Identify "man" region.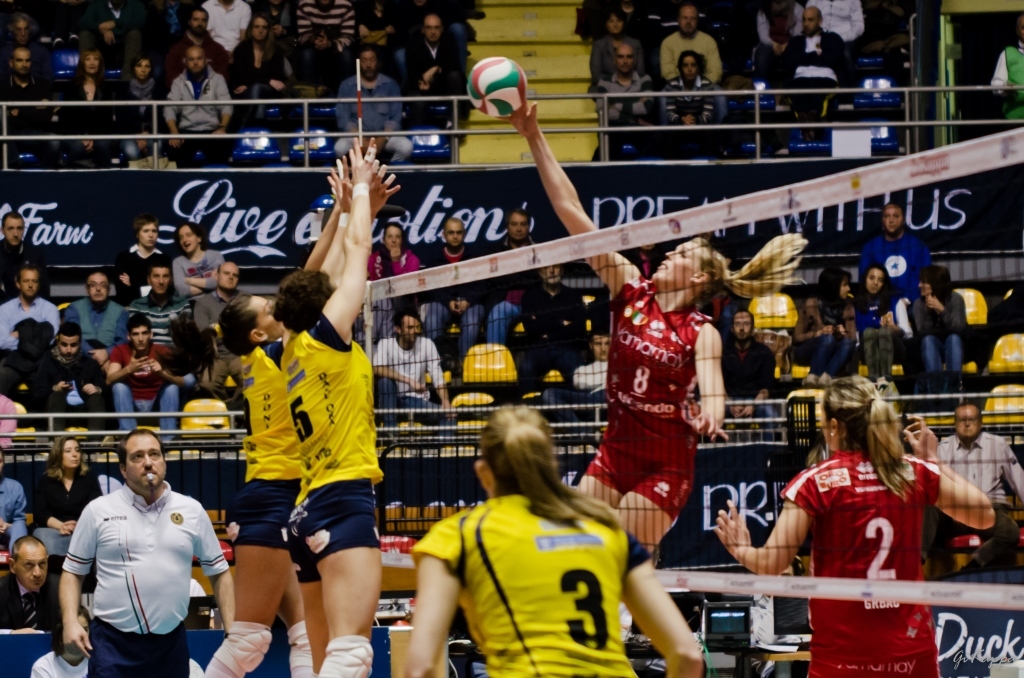
Region: bbox=[573, 326, 610, 392].
